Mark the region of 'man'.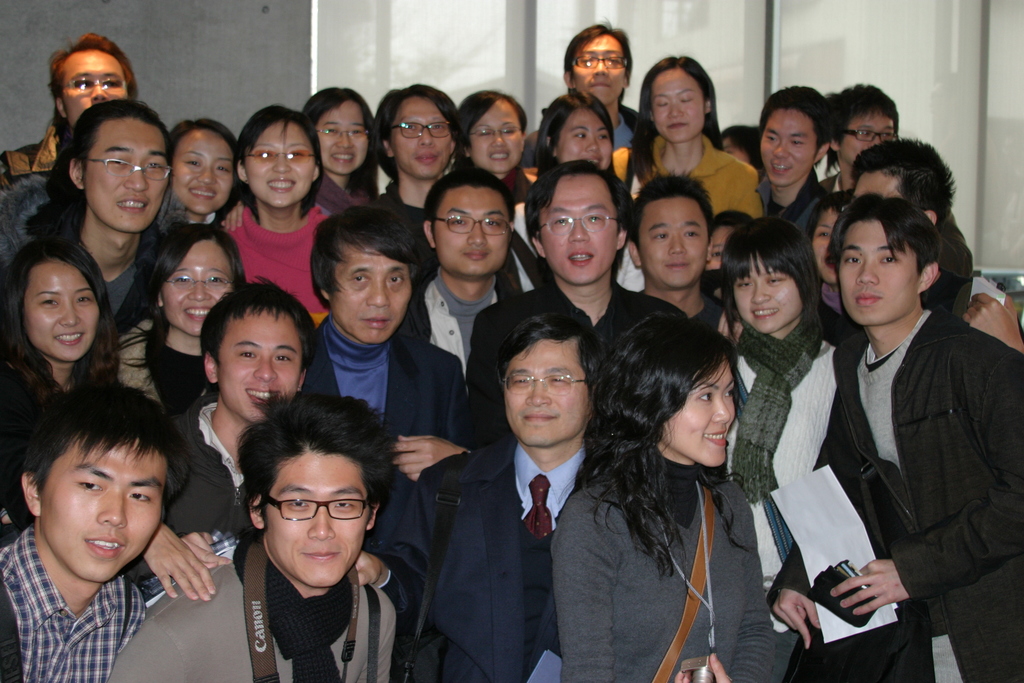
Region: [109,391,395,682].
